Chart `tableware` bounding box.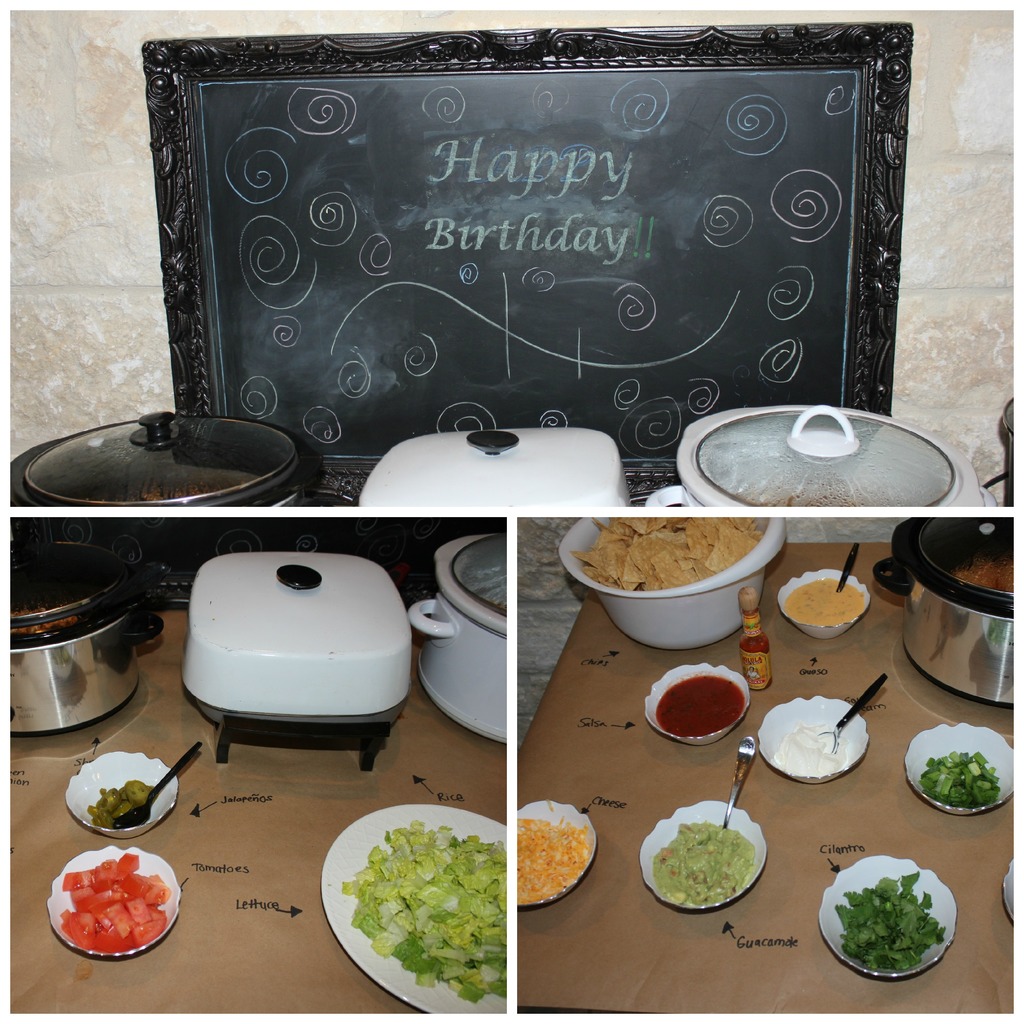
Charted: l=357, t=428, r=630, b=508.
